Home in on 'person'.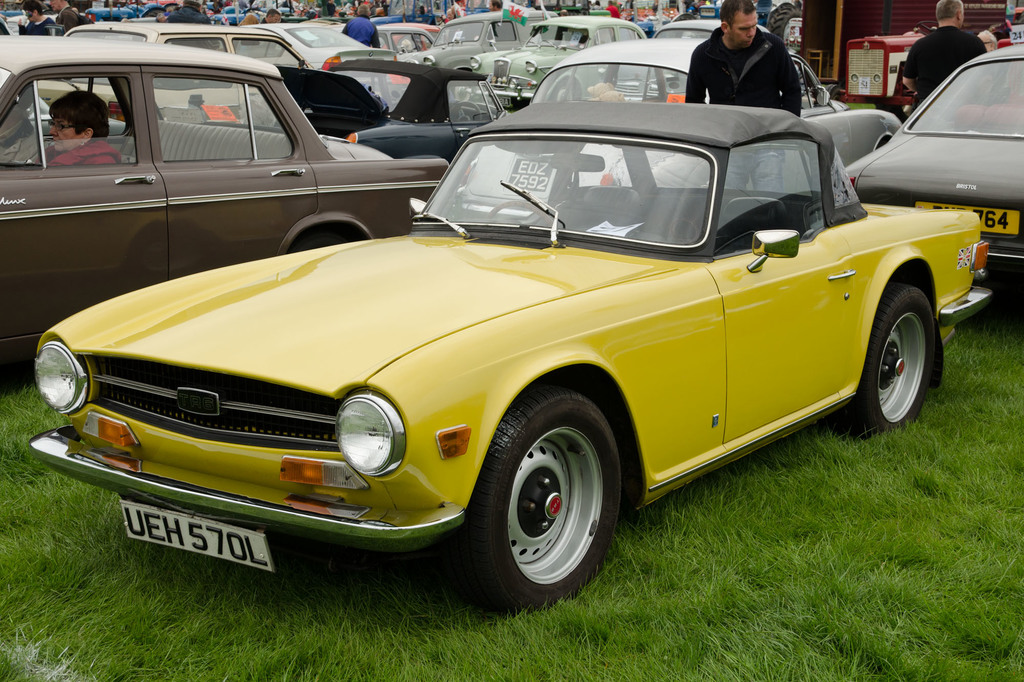
Homed in at 685 8 836 113.
